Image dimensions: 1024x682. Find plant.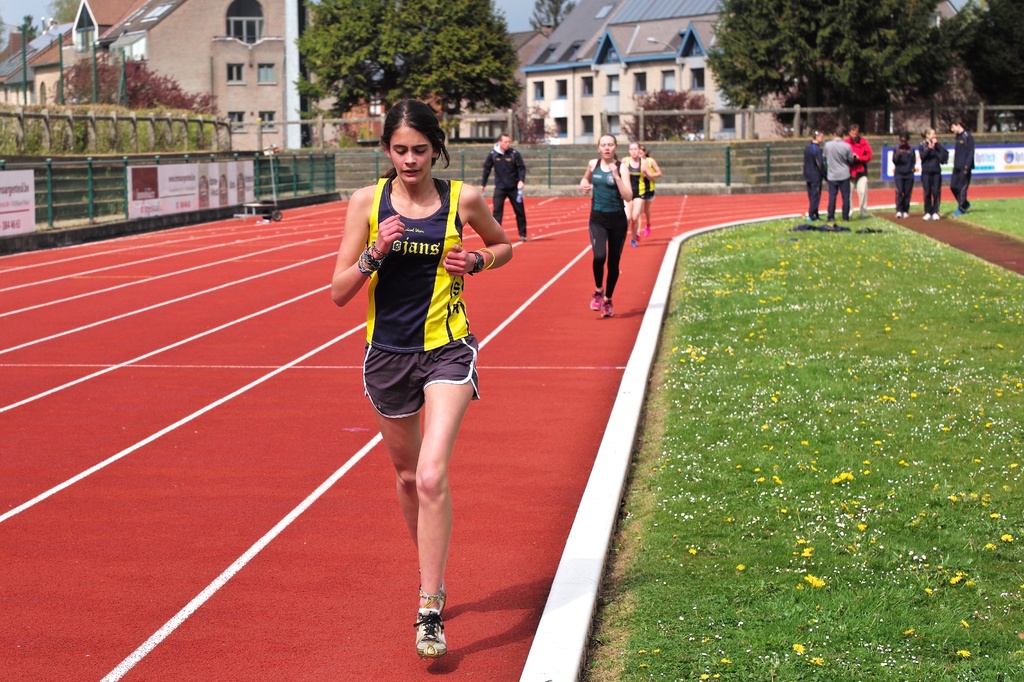
334,125,370,147.
